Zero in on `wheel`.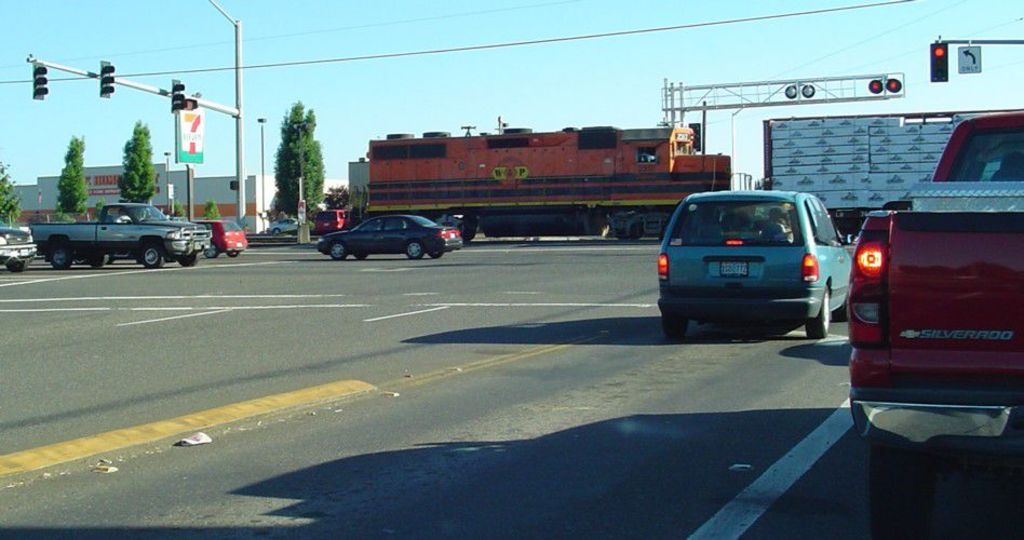
Zeroed in: bbox=(178, 253, 200, 269).
